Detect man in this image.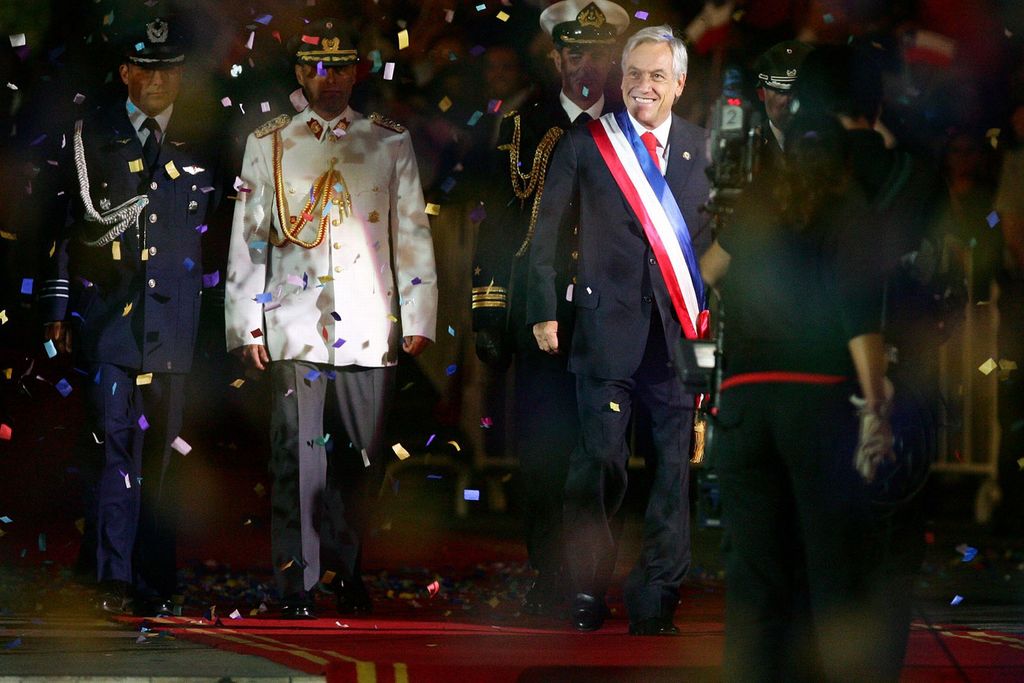
Detection: Rect(222, 15, 442, 618).
